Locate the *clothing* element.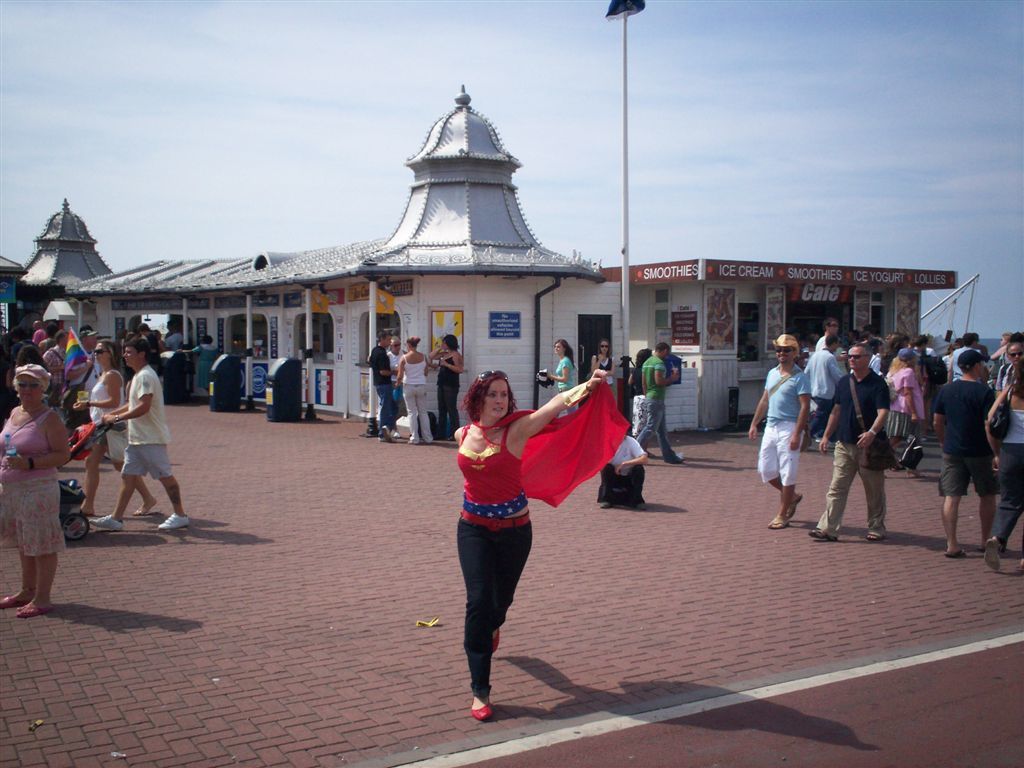
Element bbox: x1=999, y1=385, x2=1023, y2=543.
